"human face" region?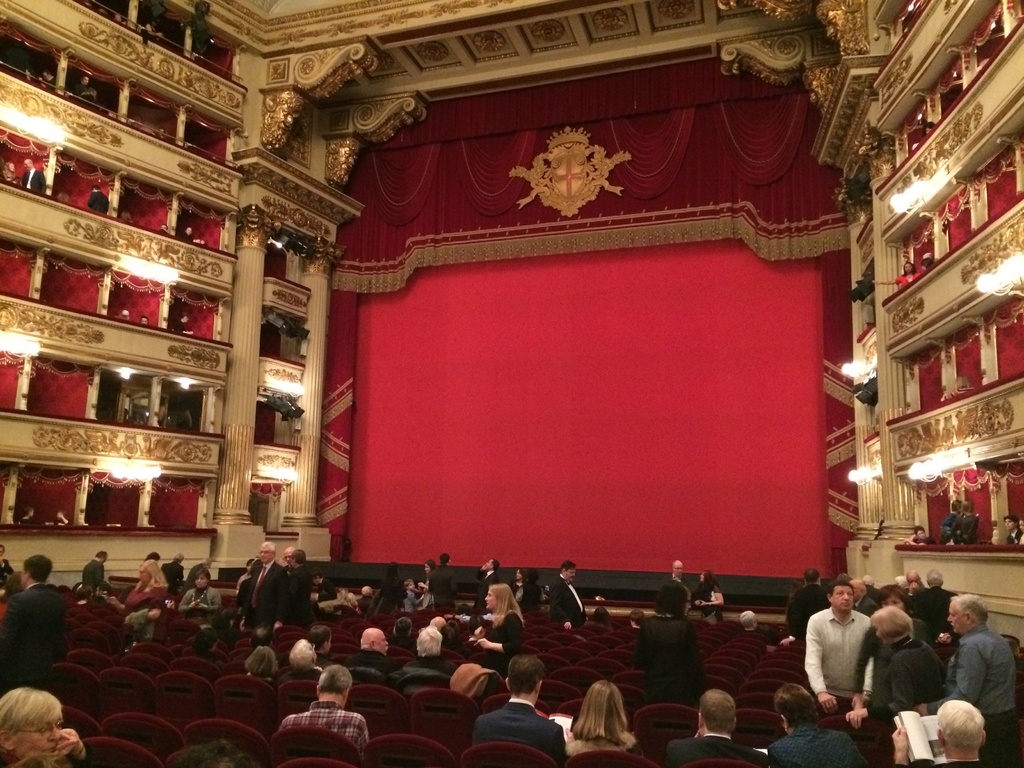
(5,164,11,172)
